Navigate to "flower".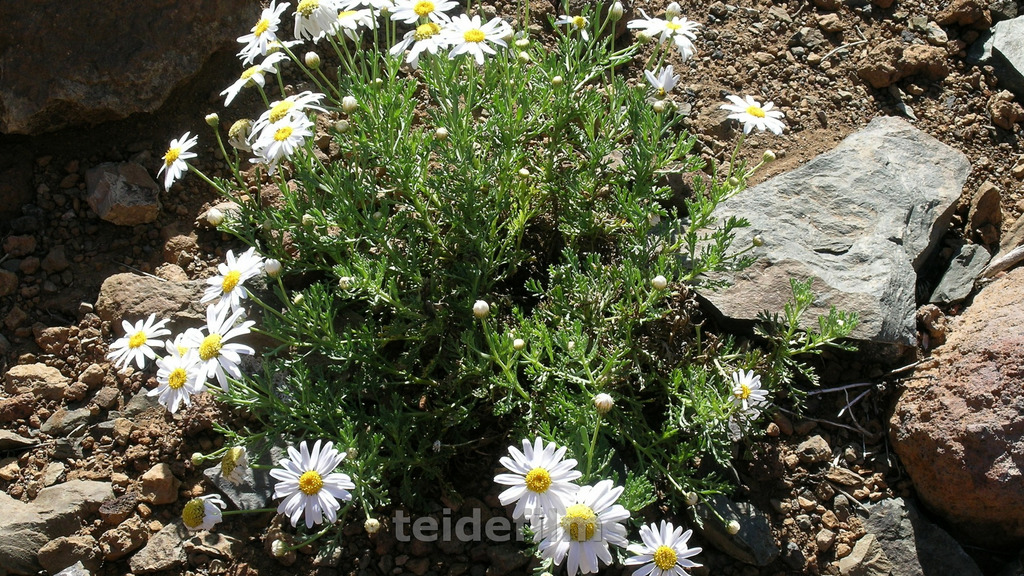
Navigation target: x1=107, y1=314, x2=169, y2=368.
